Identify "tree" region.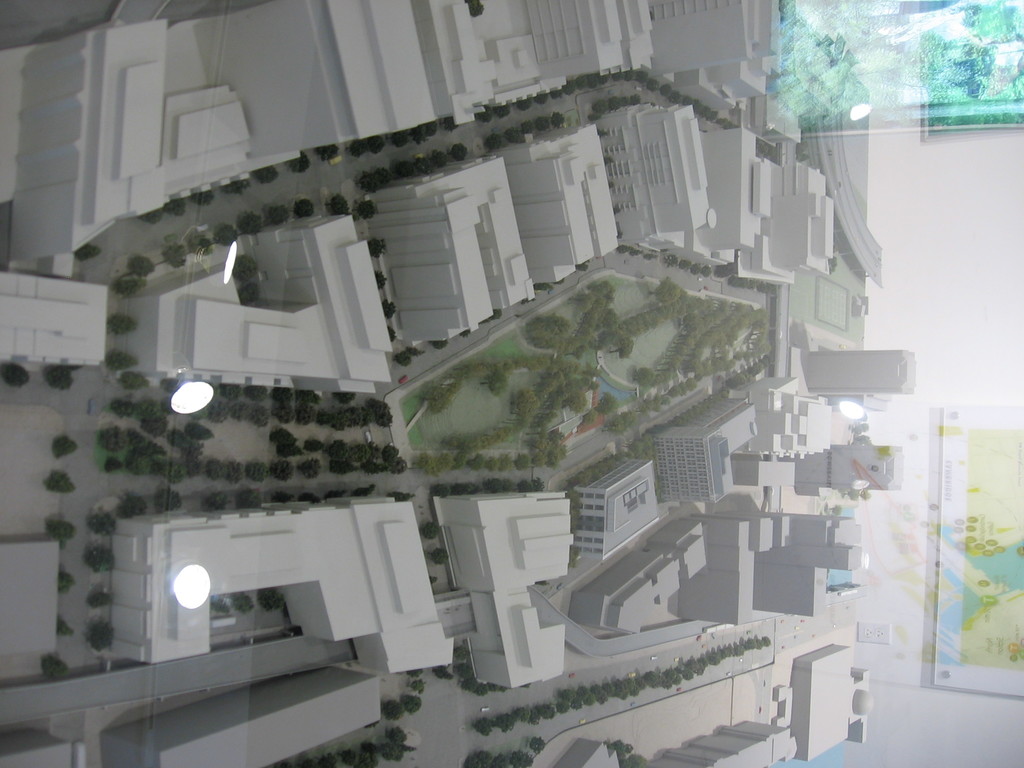
Region: (left=237, top=212, right=266, bottom=236).
